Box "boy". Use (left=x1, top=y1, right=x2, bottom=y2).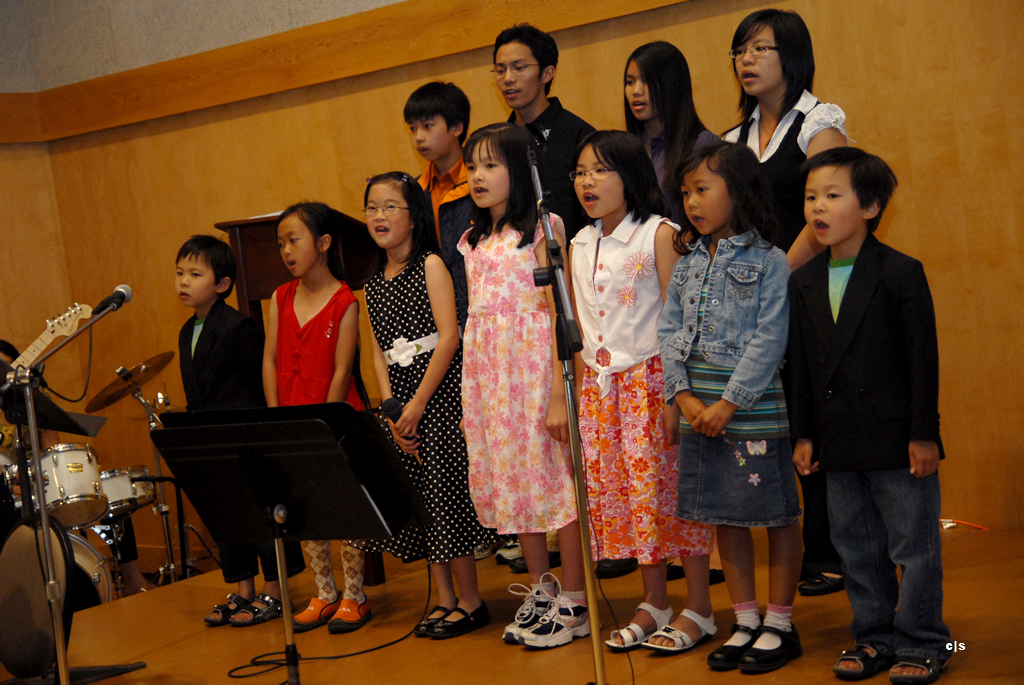
(left=782, top=145, right=947, bottom=680).
